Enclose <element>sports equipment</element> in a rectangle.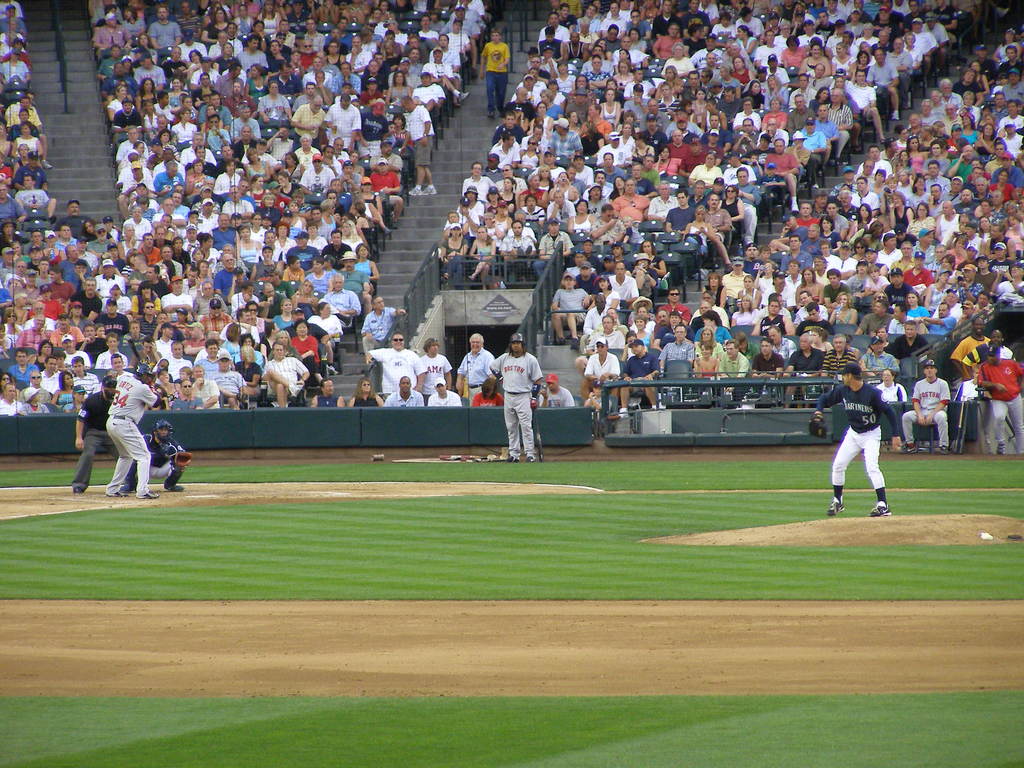
<bbox>177, 449, 195, 466</bbox>.
